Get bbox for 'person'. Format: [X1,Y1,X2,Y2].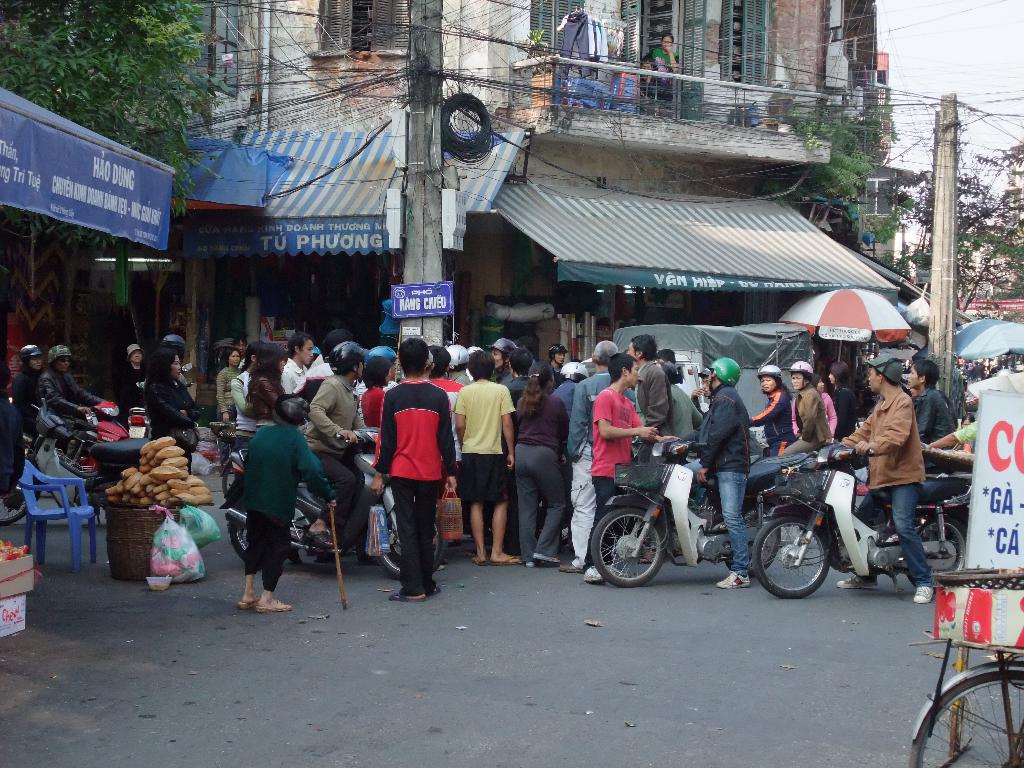
[372,334,468,605].
